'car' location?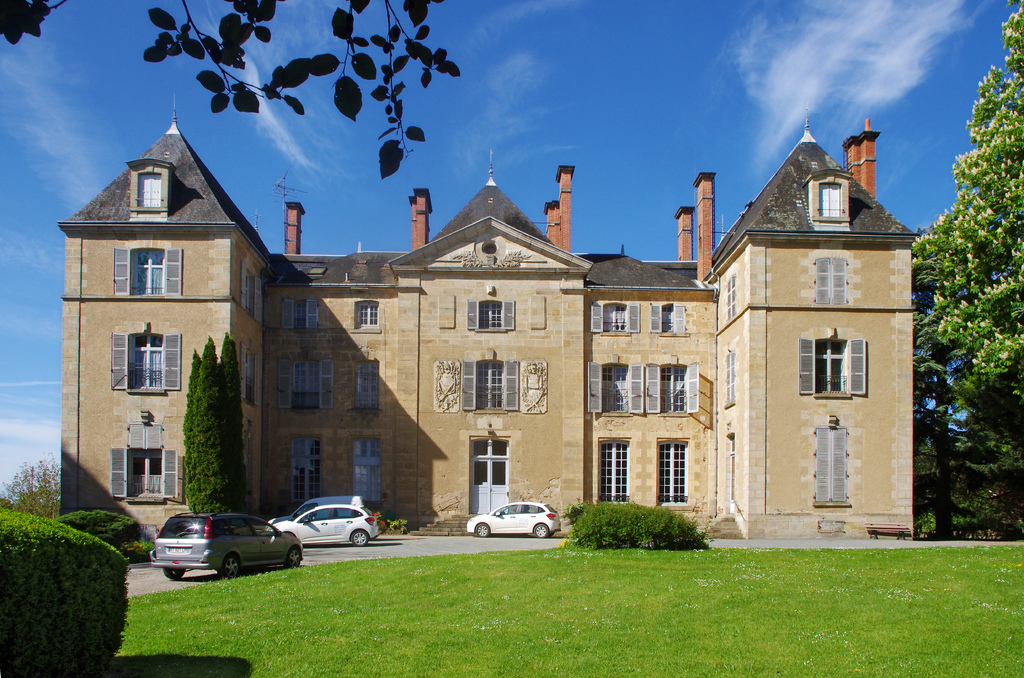
box(150, 511, 302, 579)
